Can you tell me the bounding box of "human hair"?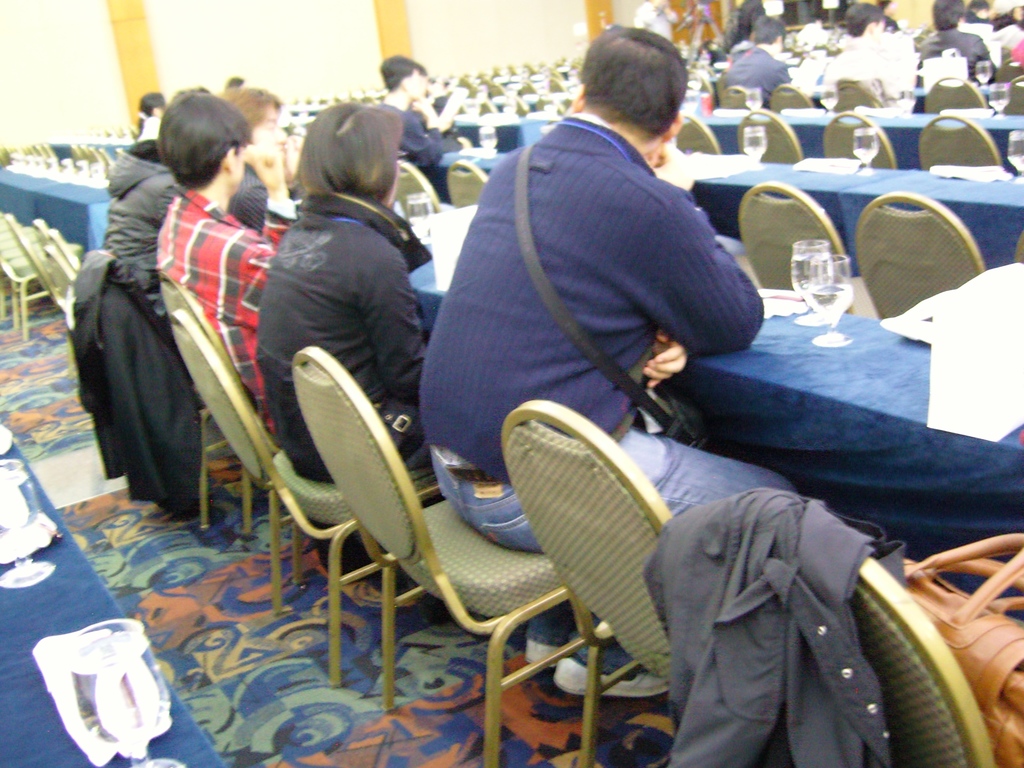
box=[931, 0, 966, 33].
